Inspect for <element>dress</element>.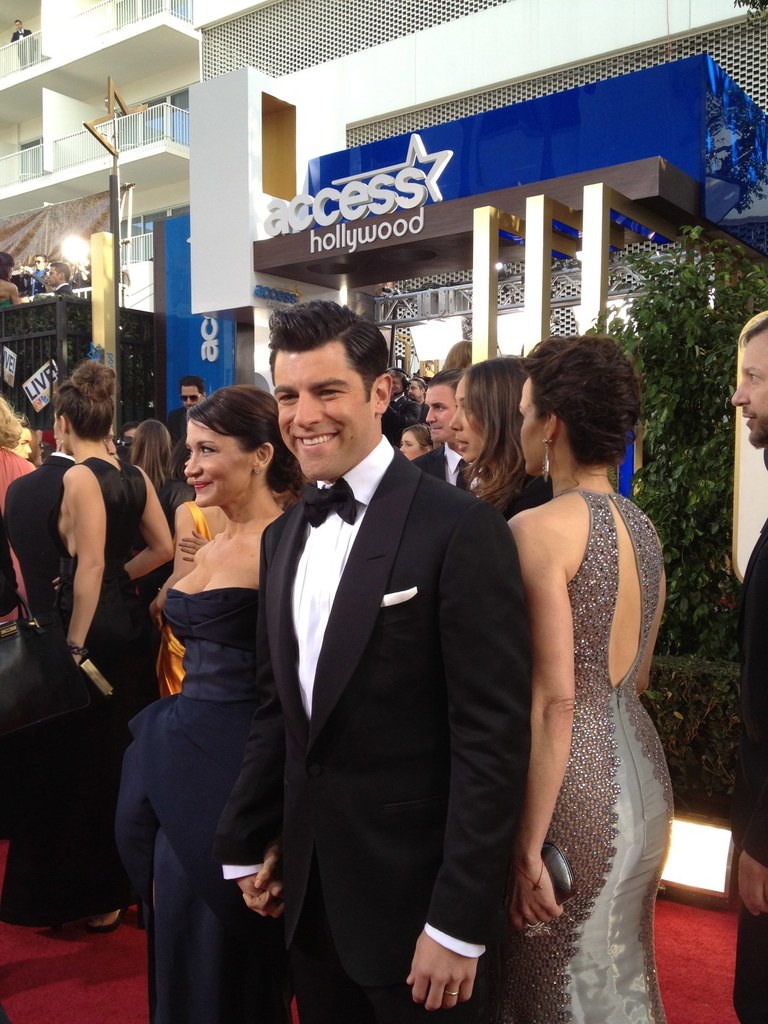
Inspection: left=0, top=457, right=145, bottom=924.
